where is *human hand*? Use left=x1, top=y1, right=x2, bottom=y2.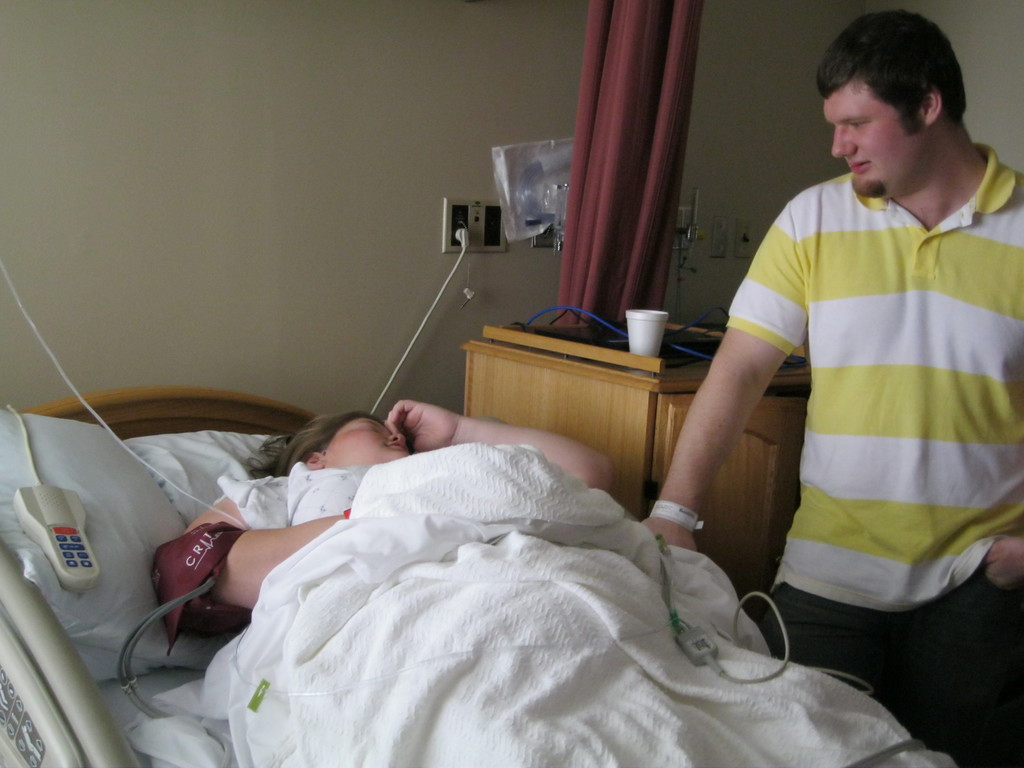
left=643, top=521, right=697, bottom=553.
